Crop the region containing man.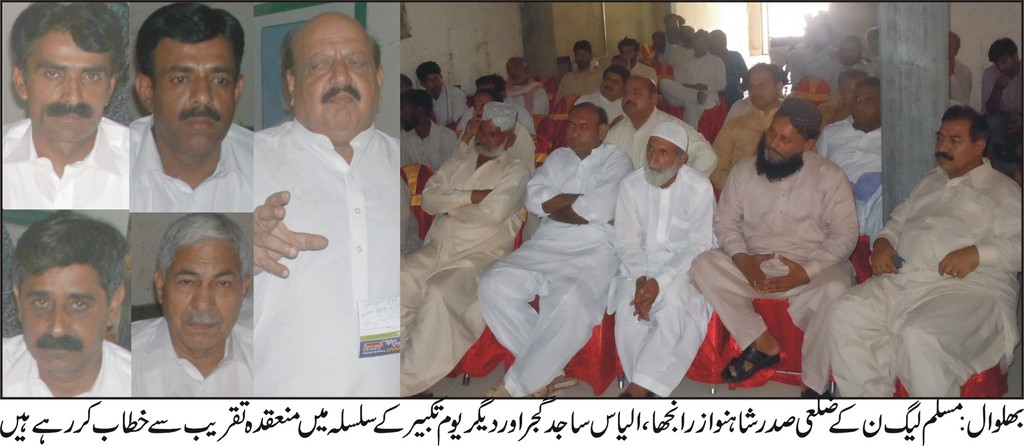
Crop region: select_region(476, 103, 636, 402).
